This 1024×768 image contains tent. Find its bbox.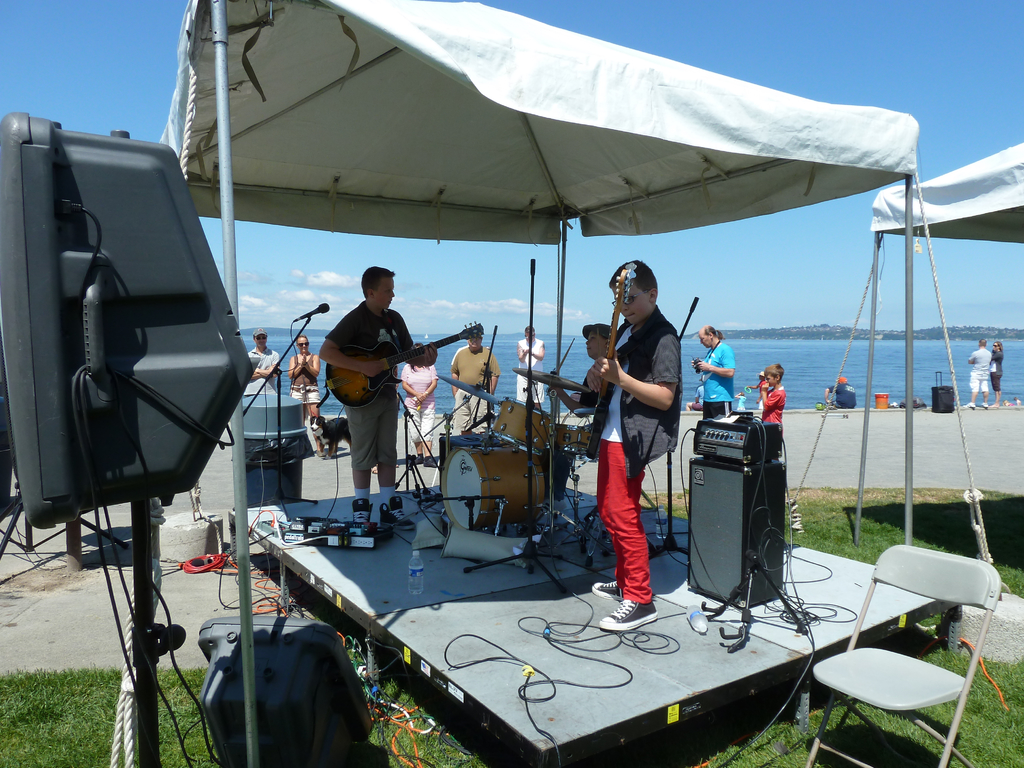
pyautogui.locateOnScreen(139, 35, 931, 663).
